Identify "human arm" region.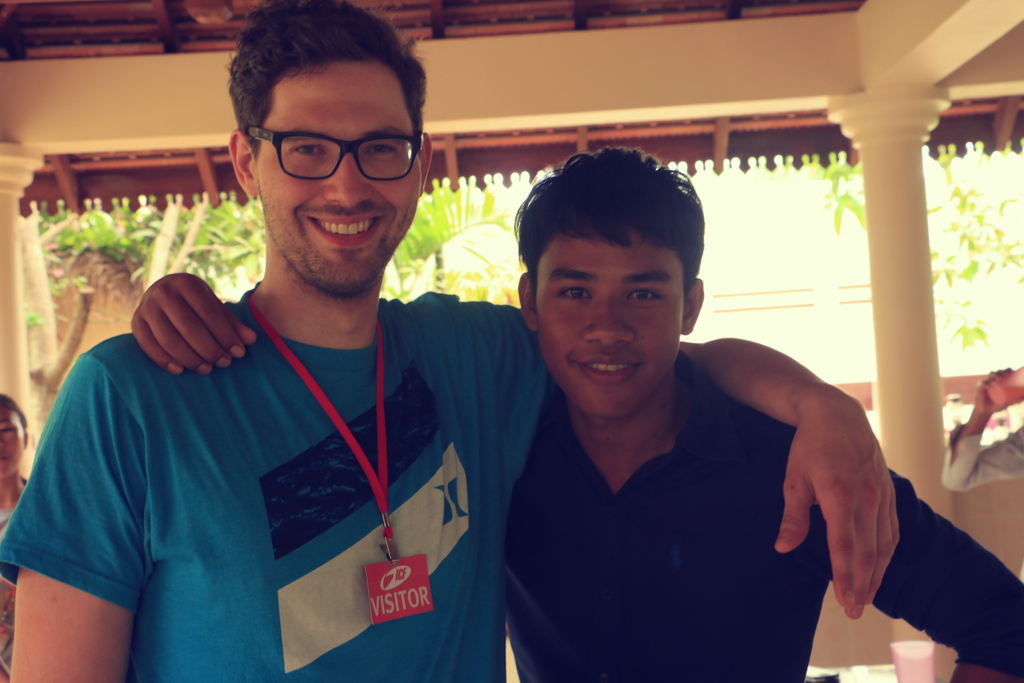
Region: left=465, top=286, right=903, bottom=625.
